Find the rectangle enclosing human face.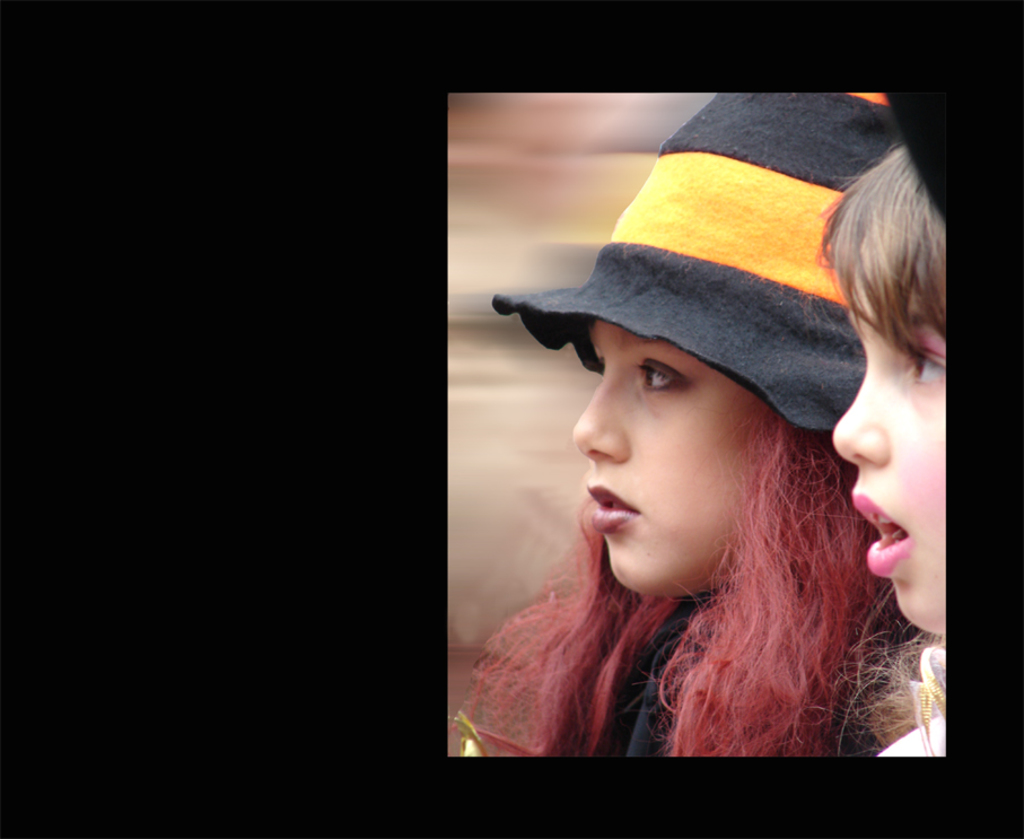
824 270 948 635.
